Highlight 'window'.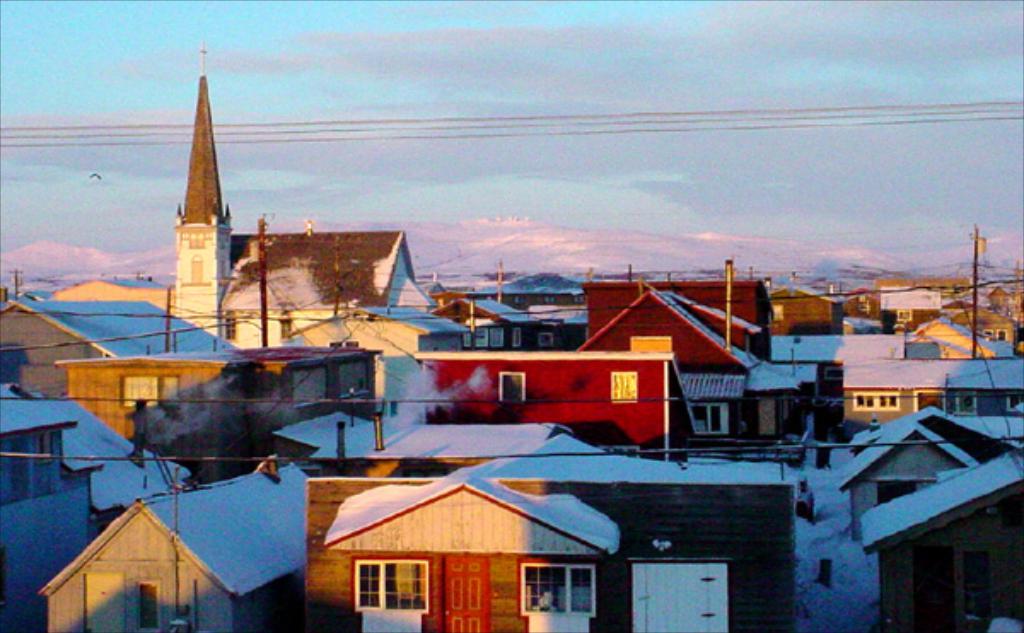
Highlighted region: [521,565,591,611].
